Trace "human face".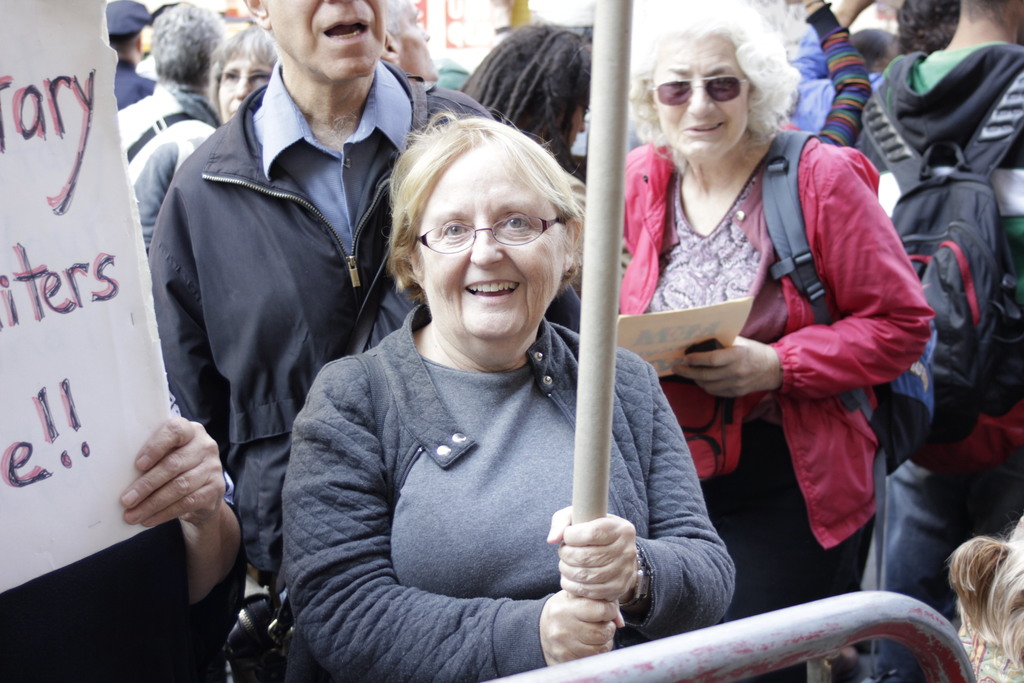
Traced to [x1=646, y1=33, x2=751, y2=159].
